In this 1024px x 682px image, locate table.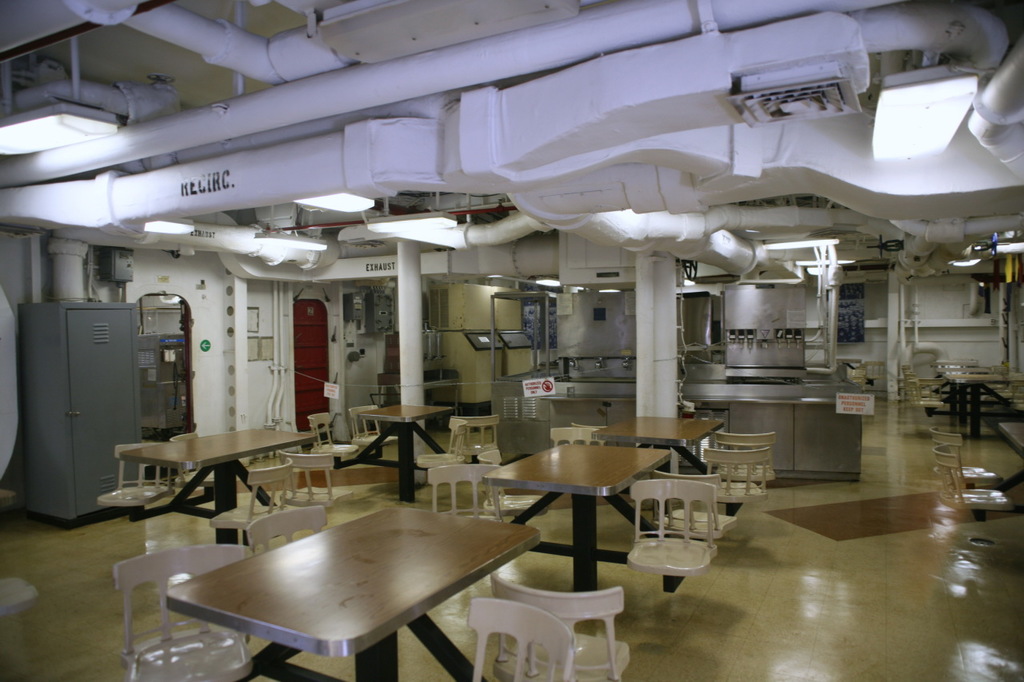
Bounding box: crop(478, 428, 703, 582).
